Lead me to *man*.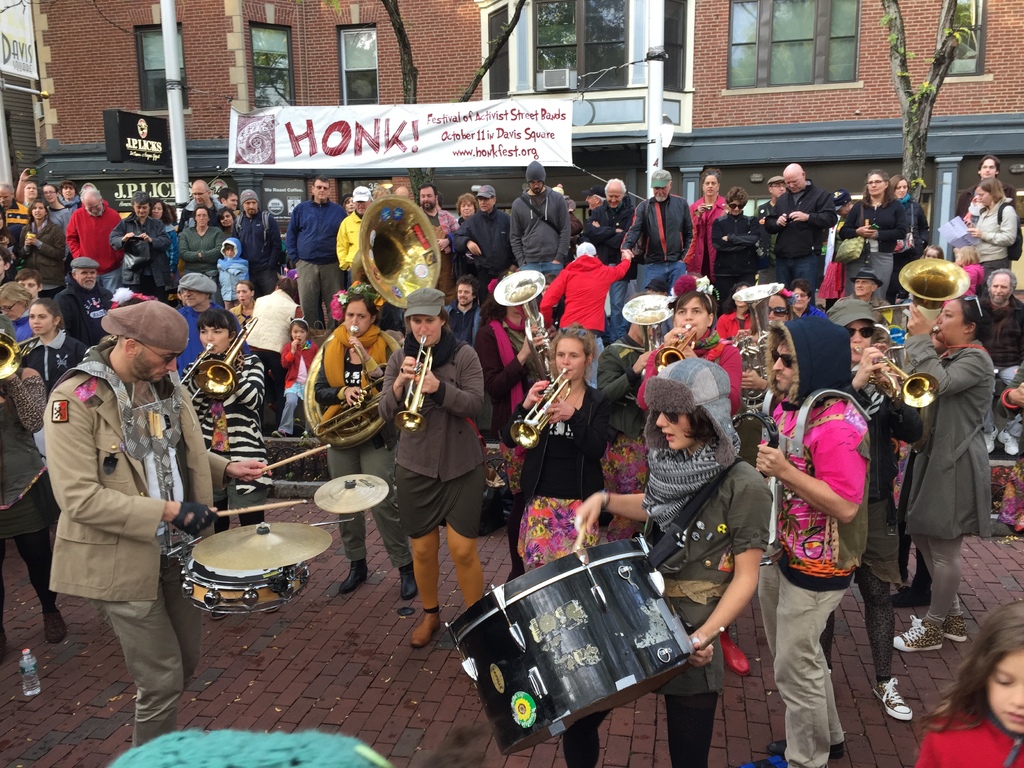
Lead to select_region(955, 154, 1017, 266).
